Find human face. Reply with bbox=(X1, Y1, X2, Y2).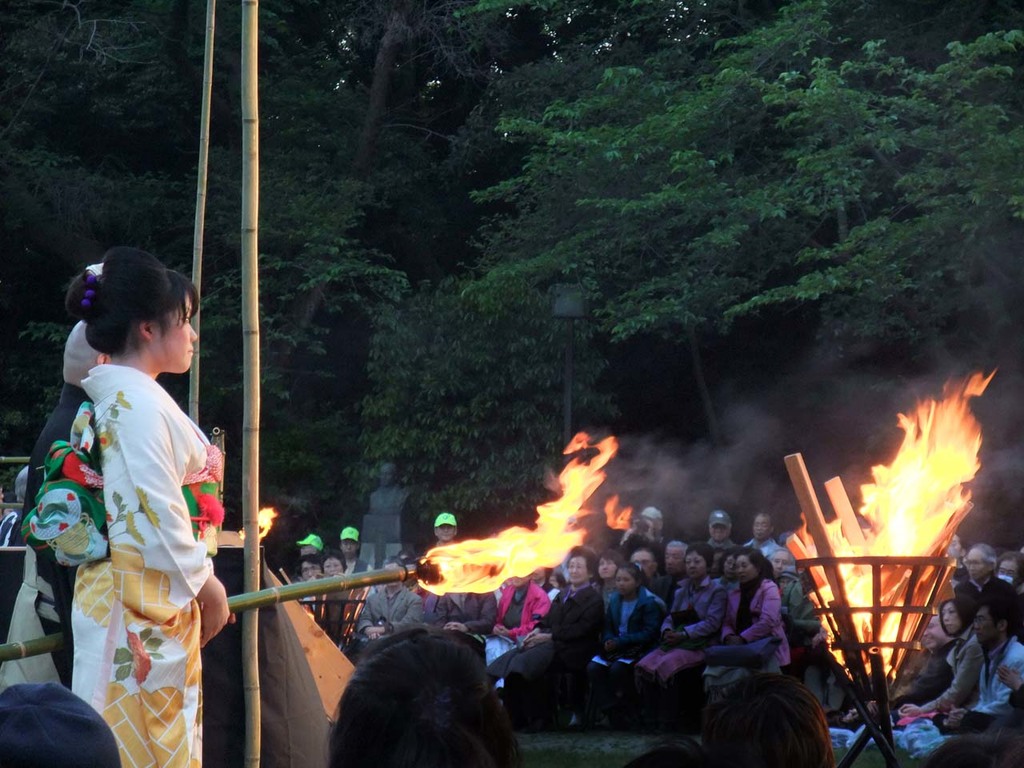
bbox=(965, 549, 986, 579).
